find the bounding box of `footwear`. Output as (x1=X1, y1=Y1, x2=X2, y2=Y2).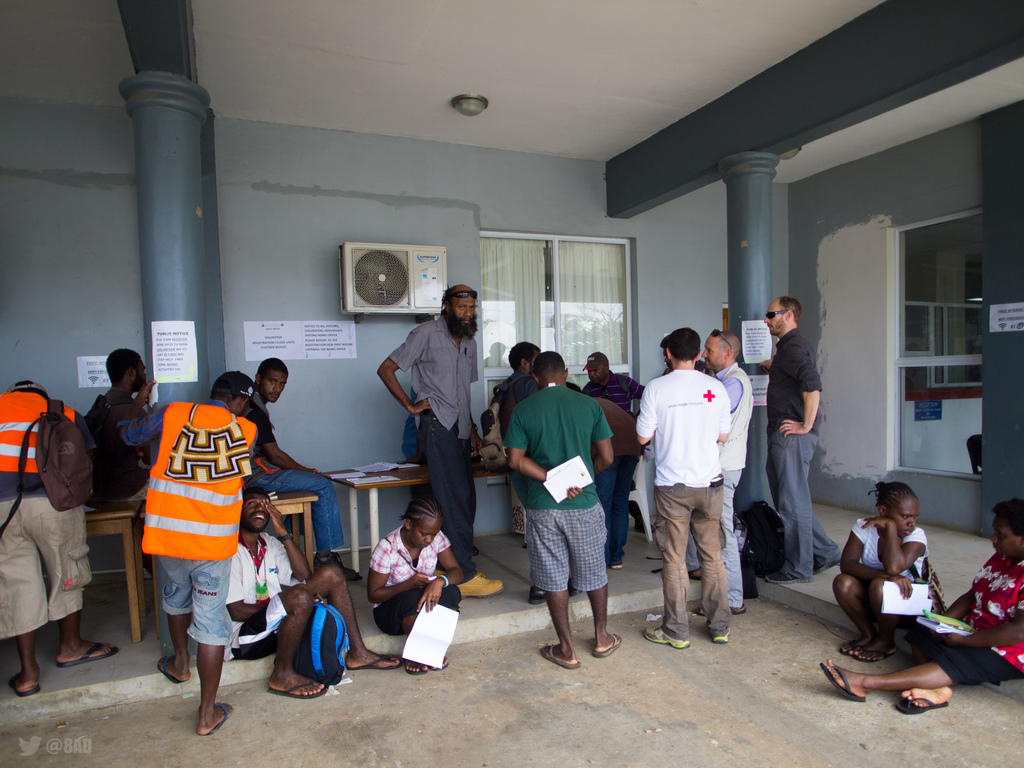
(x1=851, y1=637, x2=900, y2=660).
